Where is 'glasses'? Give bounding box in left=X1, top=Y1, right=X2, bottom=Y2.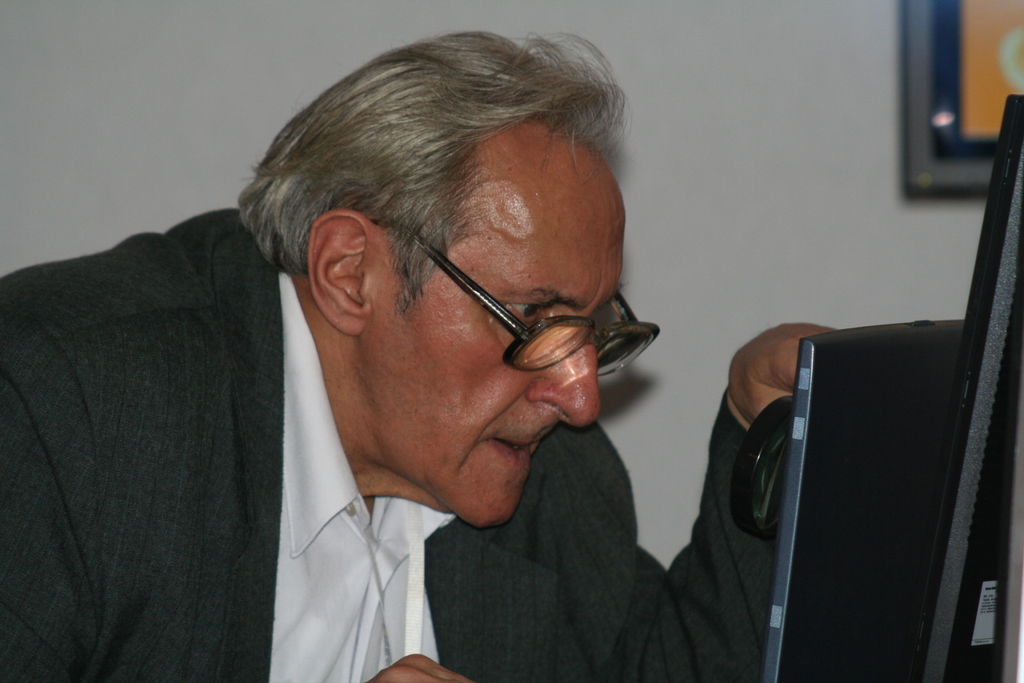
left=370, top=256, right=640, bottom=375.
